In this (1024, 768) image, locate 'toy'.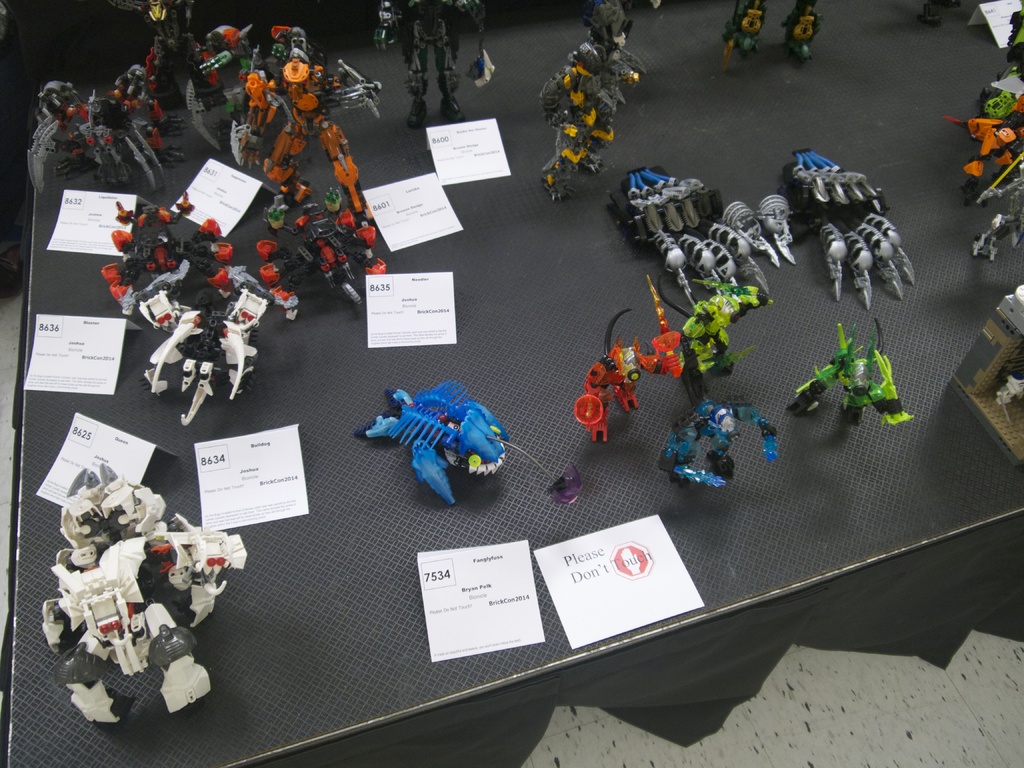
Bounding box: rect(790, 316, 936, 436).
